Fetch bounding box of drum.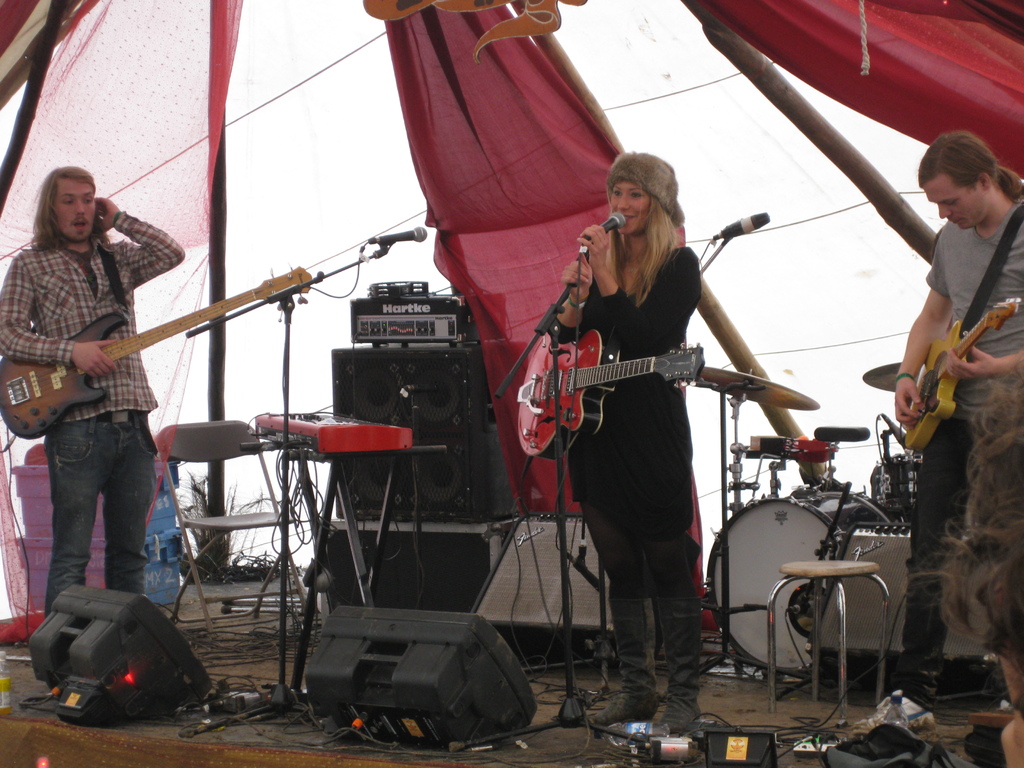
Bbox: [left=708, top=486, right=898, bottom=680].
